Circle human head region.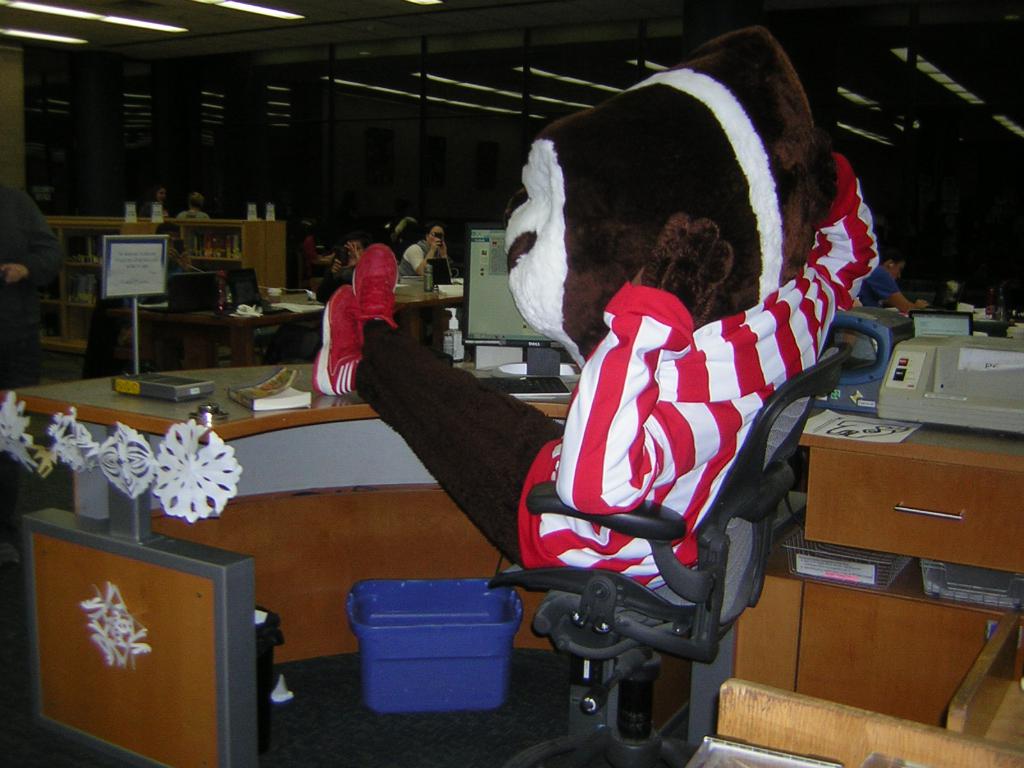
Region: 883, 252, 903, 281.
